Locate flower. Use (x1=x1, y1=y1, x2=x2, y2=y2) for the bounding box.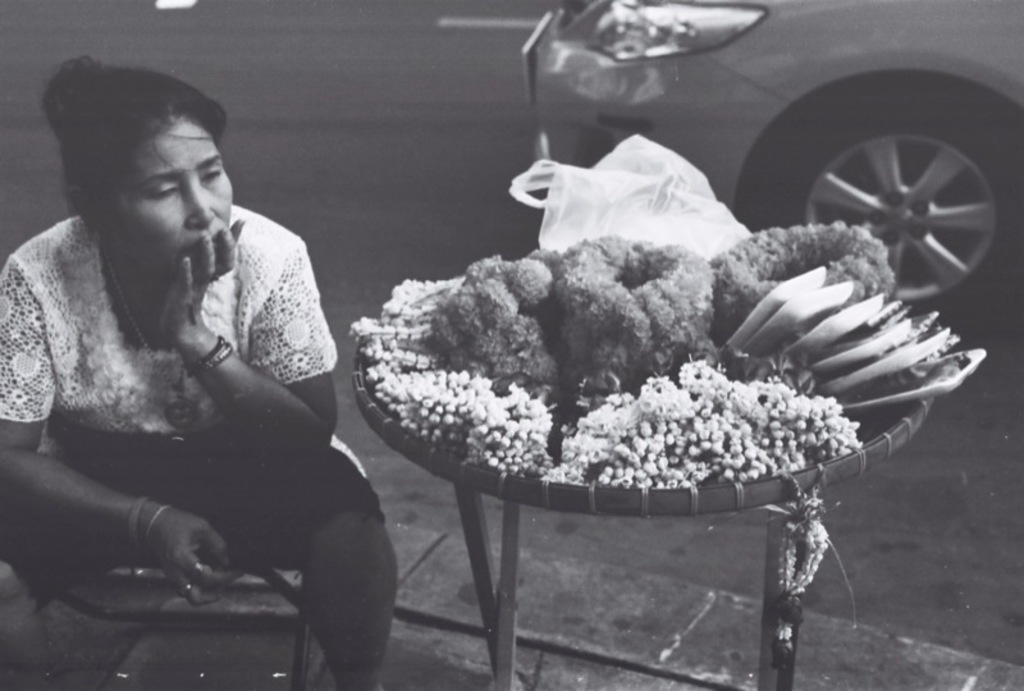
(x1=439, y1=255, x2=561, y2=377).
